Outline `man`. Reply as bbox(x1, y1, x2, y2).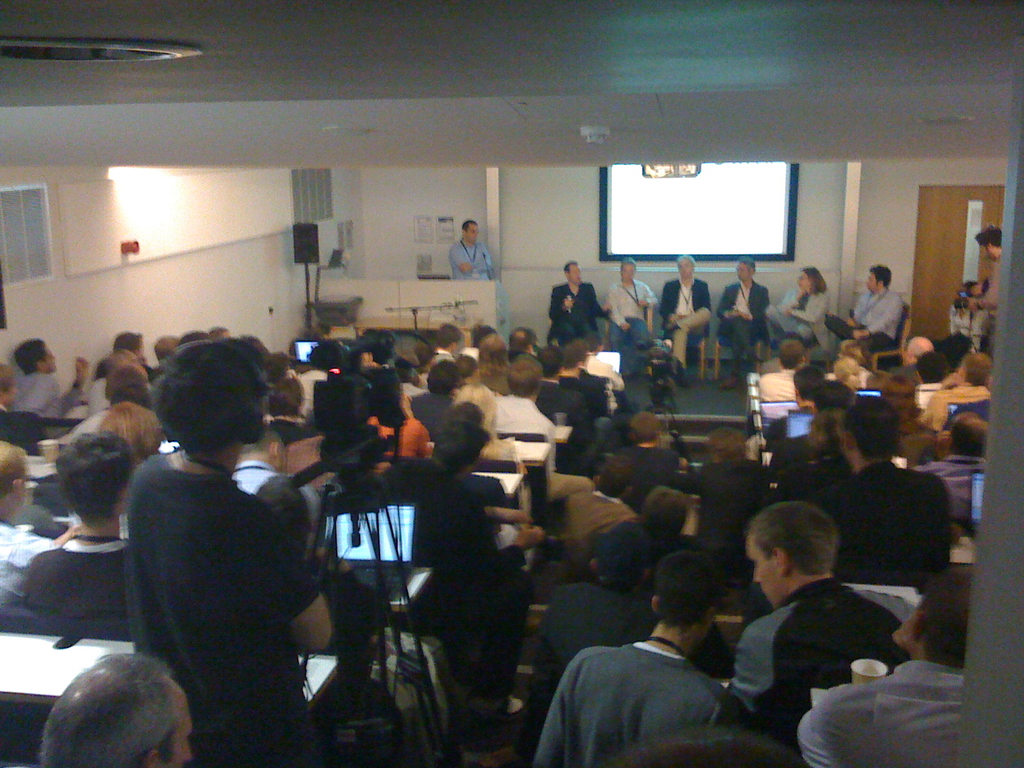
bbox(127, 330, 337, 760).
